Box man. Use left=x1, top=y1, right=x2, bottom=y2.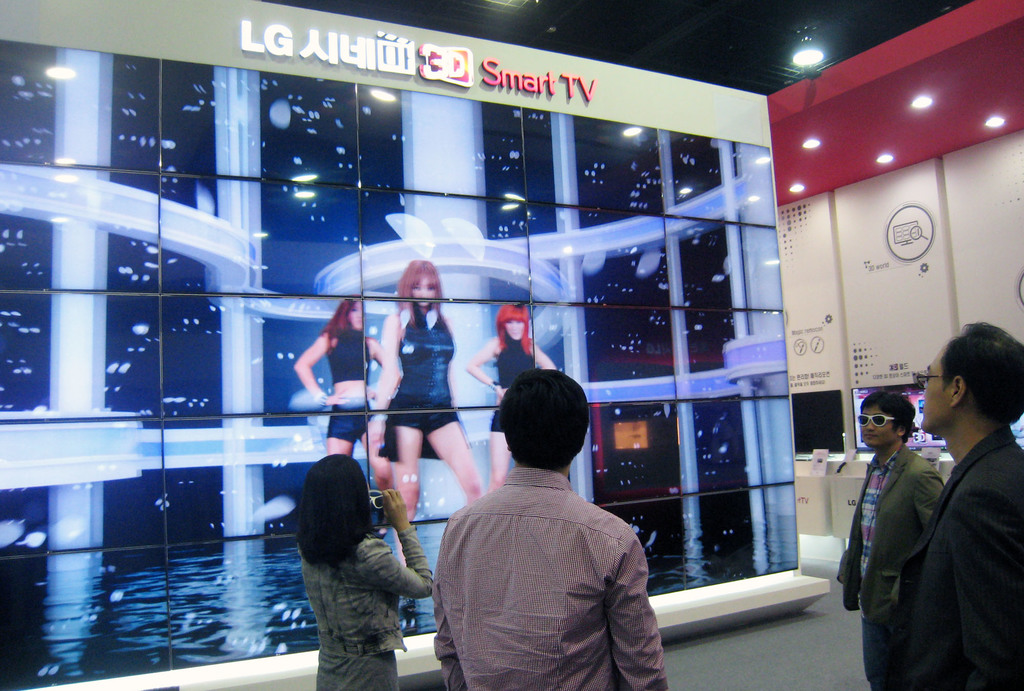
left=829, top=386, right=950, bottom=690.
